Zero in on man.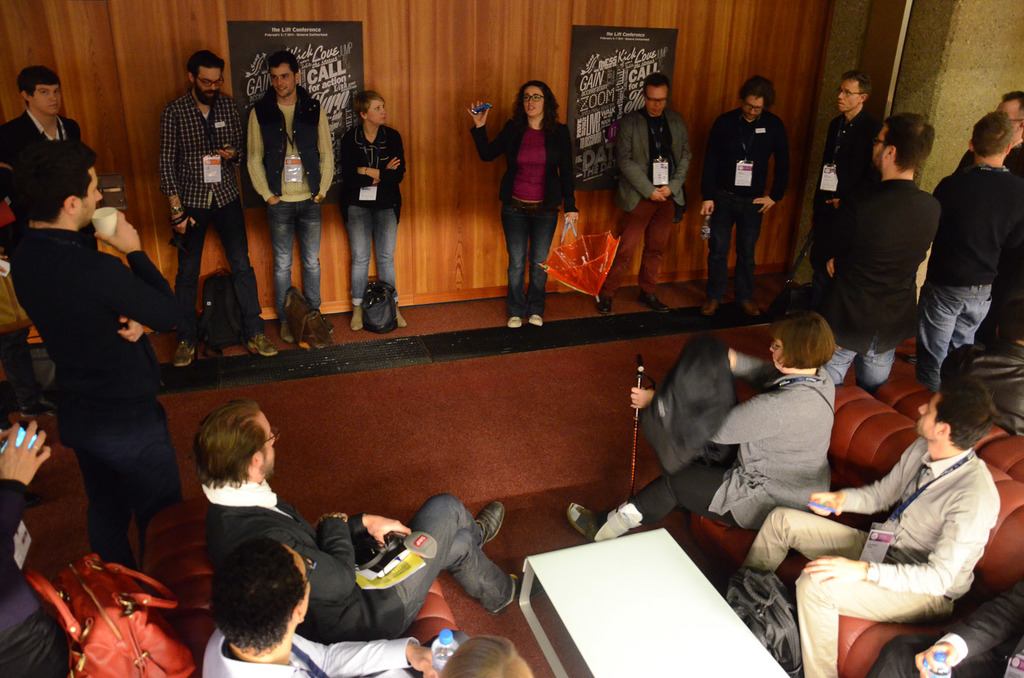
Zeroed in: [left=788, top=368, right=1020, bottom=658].
